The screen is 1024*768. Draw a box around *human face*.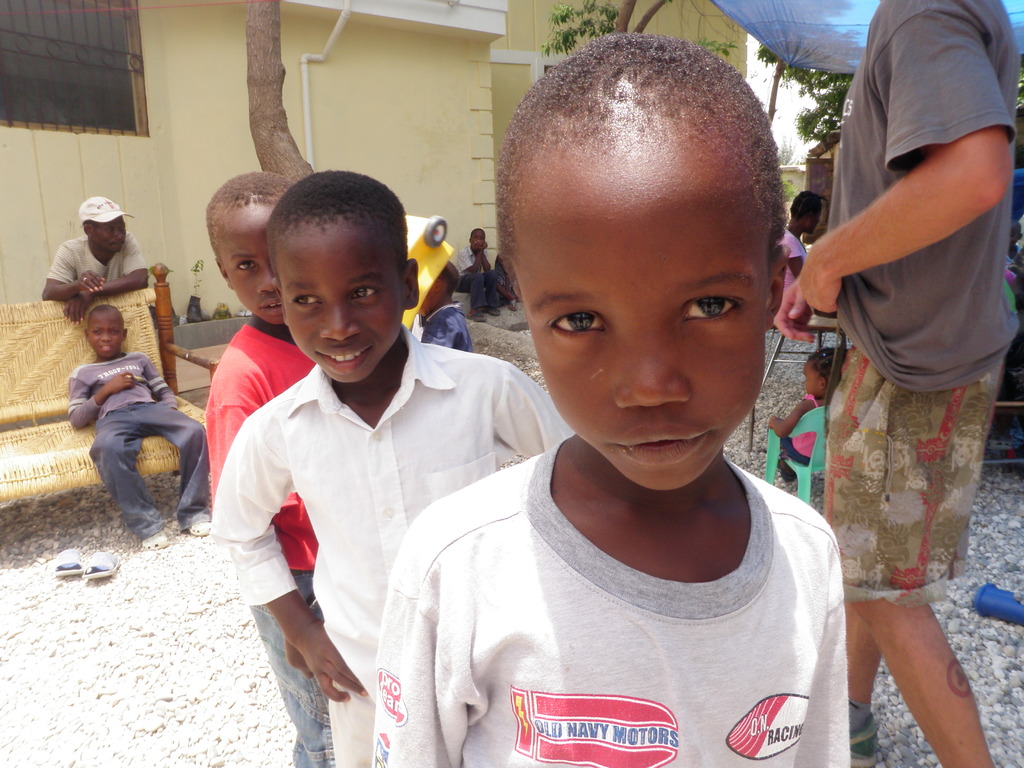
<box>518,186,767,491</box>.
